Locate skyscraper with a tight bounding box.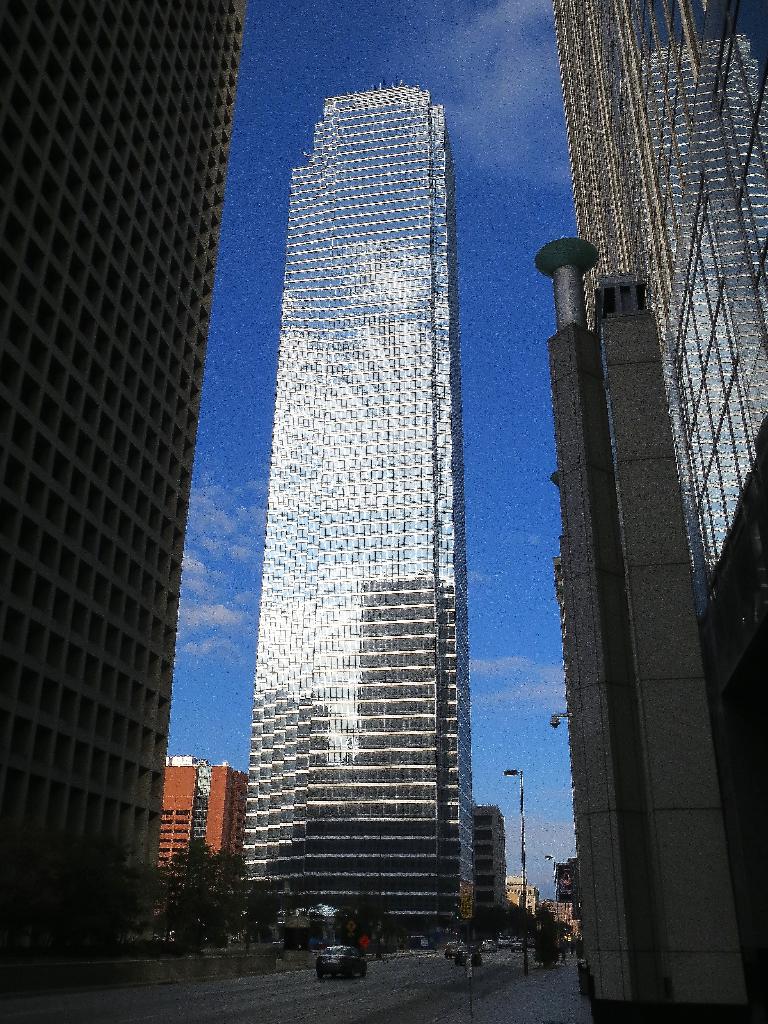
(x1=479, y1=803, x2=517, y2=941).
